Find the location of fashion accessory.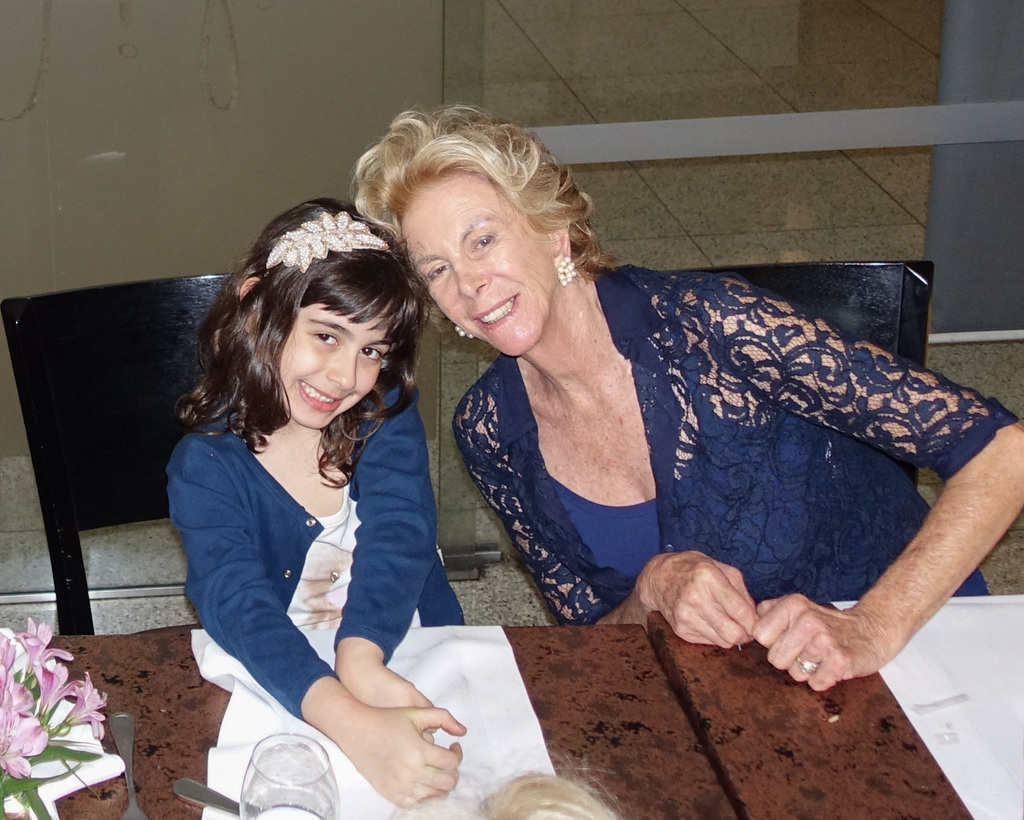
Location: <box>453,324,479,340</box>.
